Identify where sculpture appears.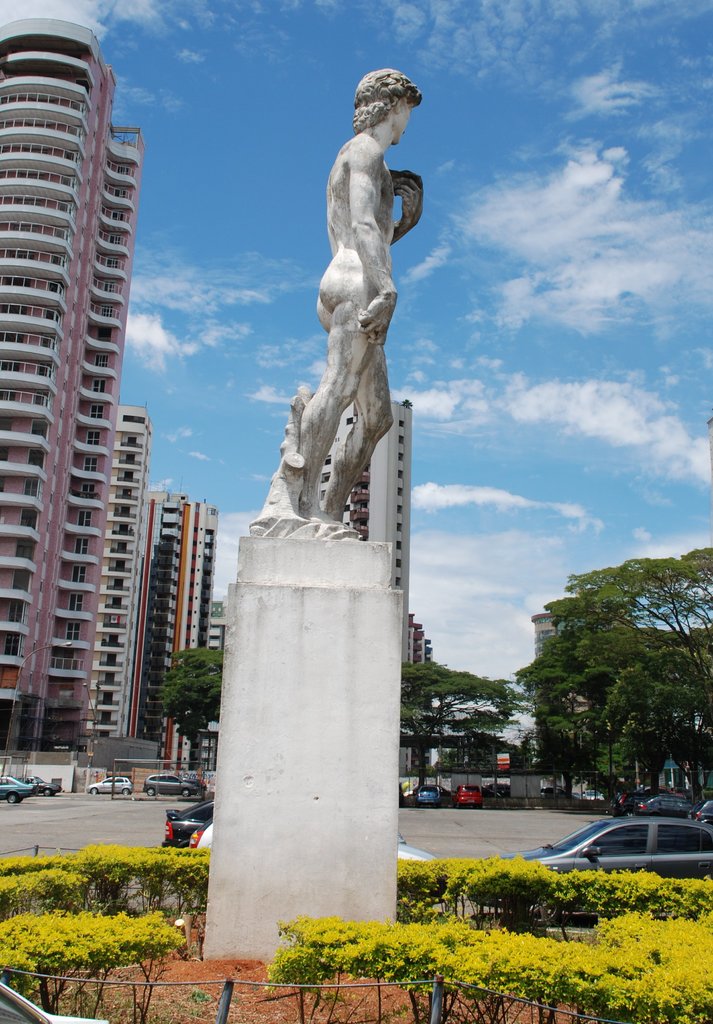
Appears at region(248, 63, 437, 545).
